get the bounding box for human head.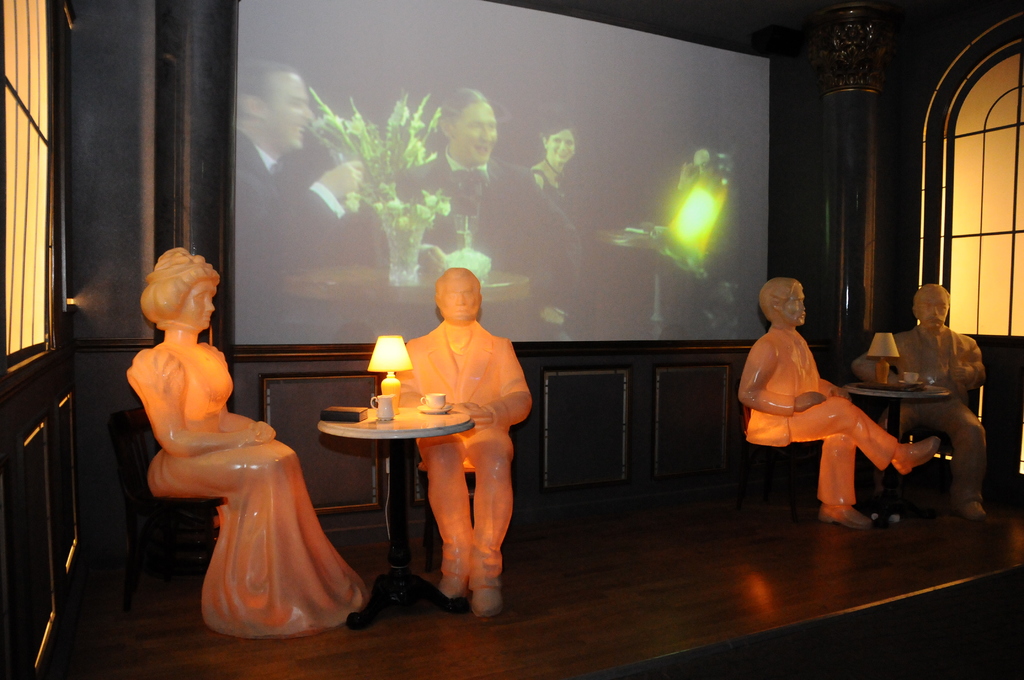
locate(139, 245, 221, 336).
